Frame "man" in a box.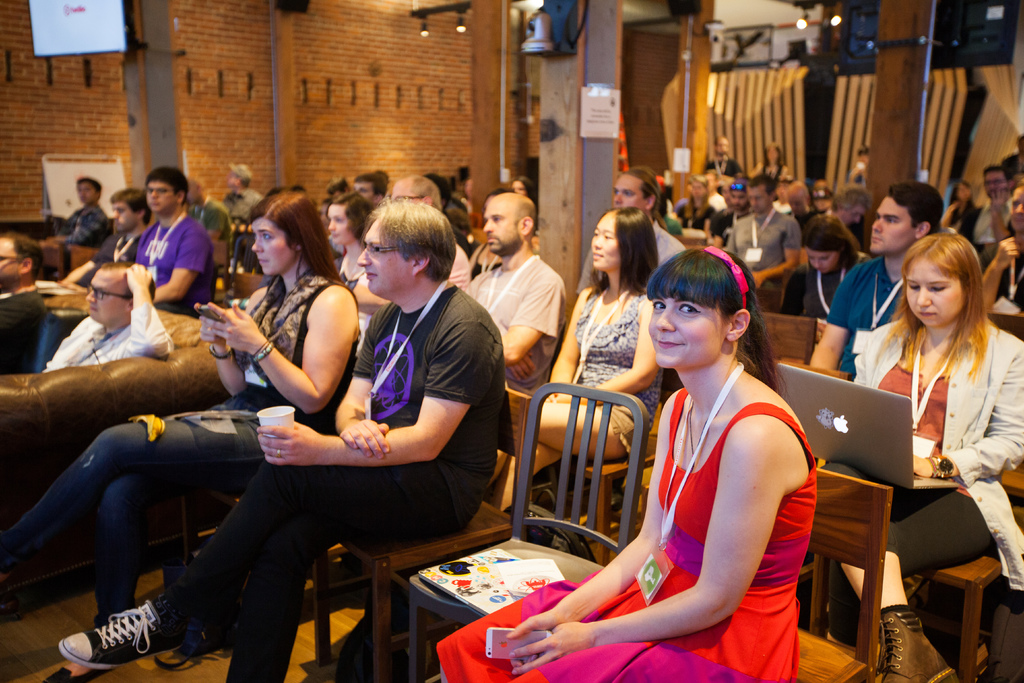
crop(982, 181, 1023, 315).
